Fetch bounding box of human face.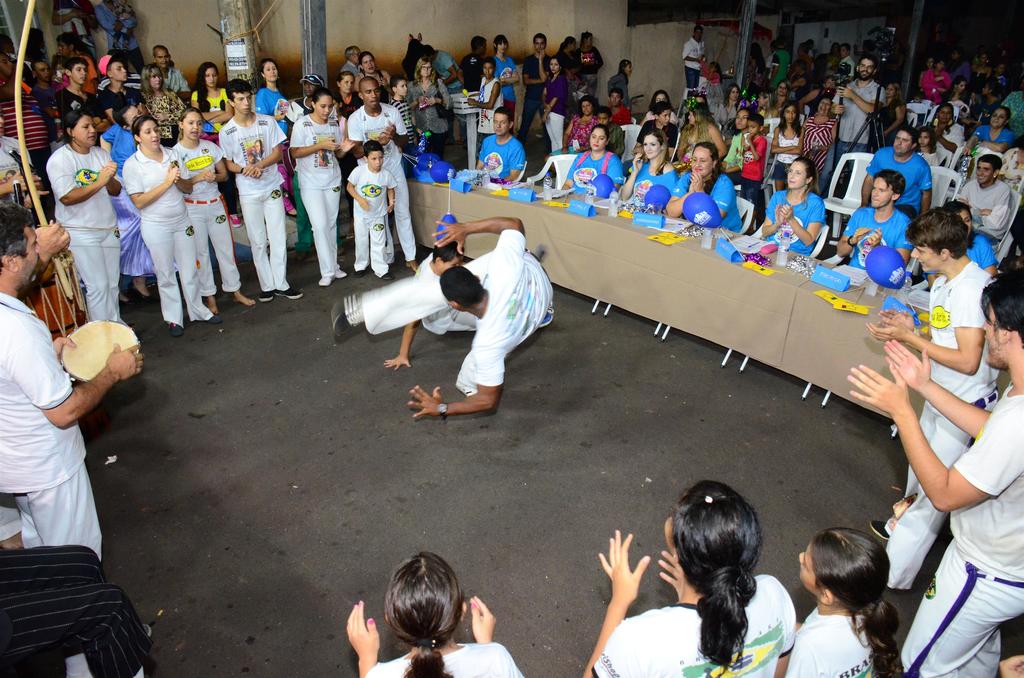
Bbox: 785, 159, 807, 189.
